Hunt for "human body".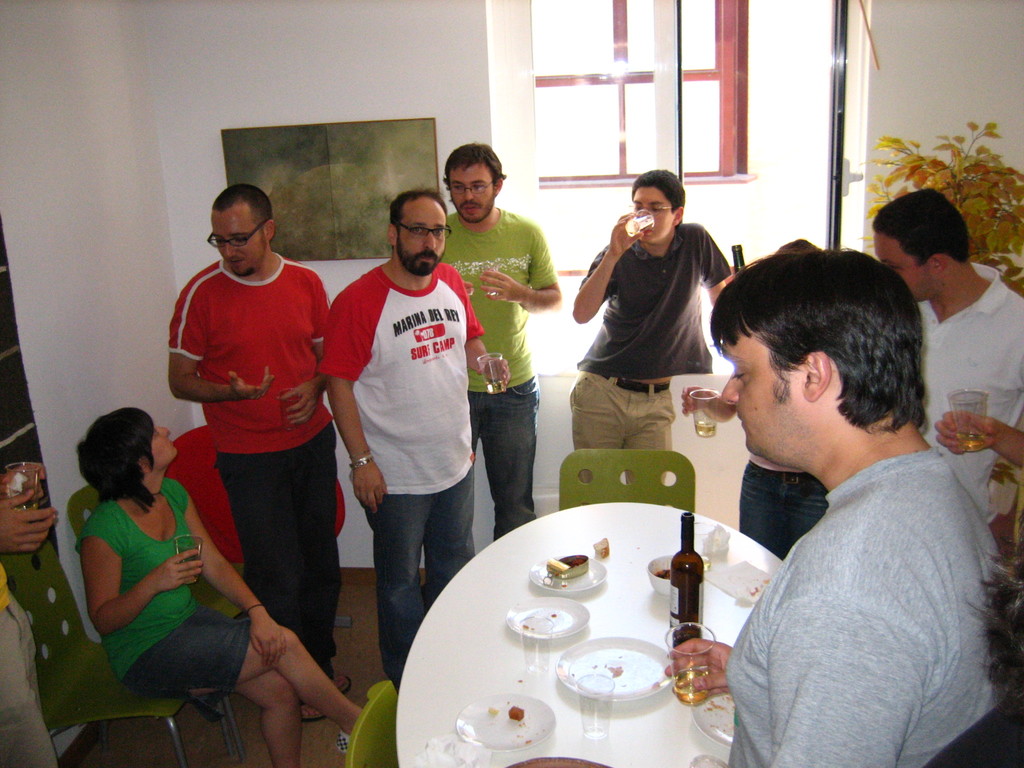
Hunted down at bbox=[343, 196, 512, 684].
